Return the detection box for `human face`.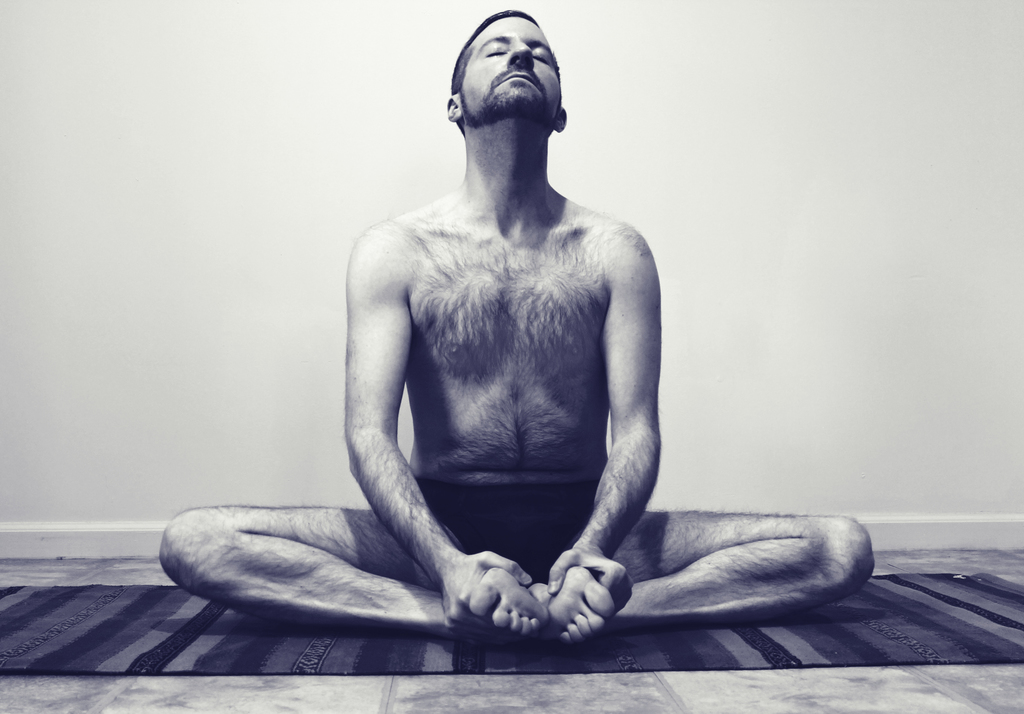
<region>460, 15, 564, 117</region>.
